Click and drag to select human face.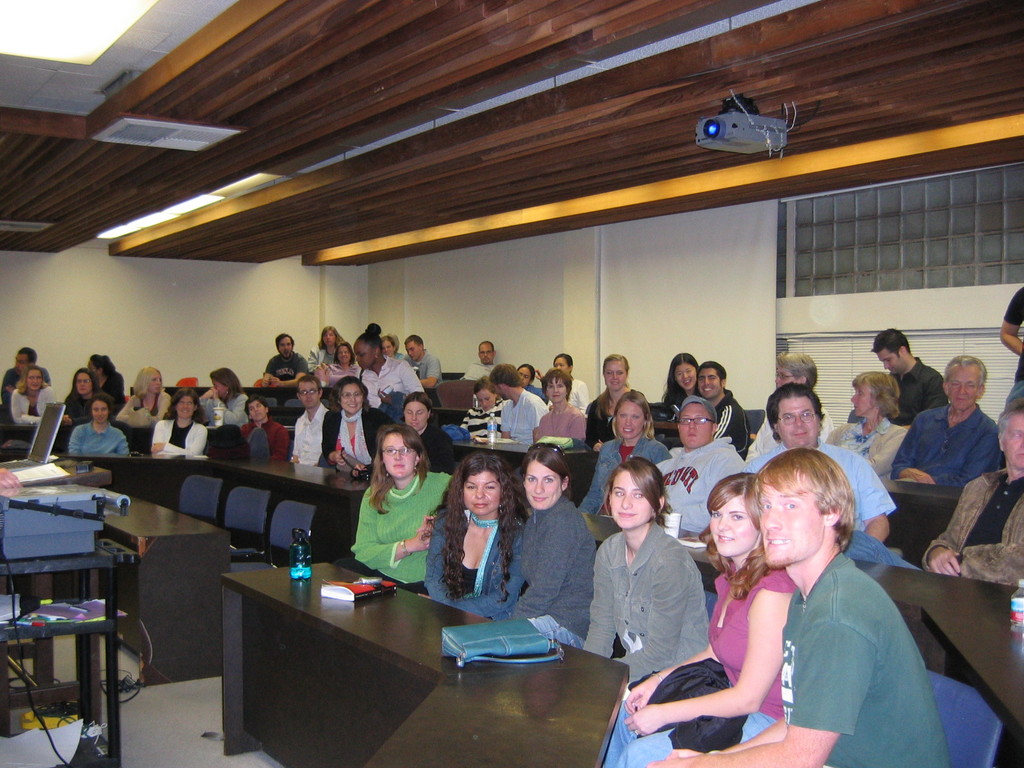
Selection: [477, 387, 493, 413].
